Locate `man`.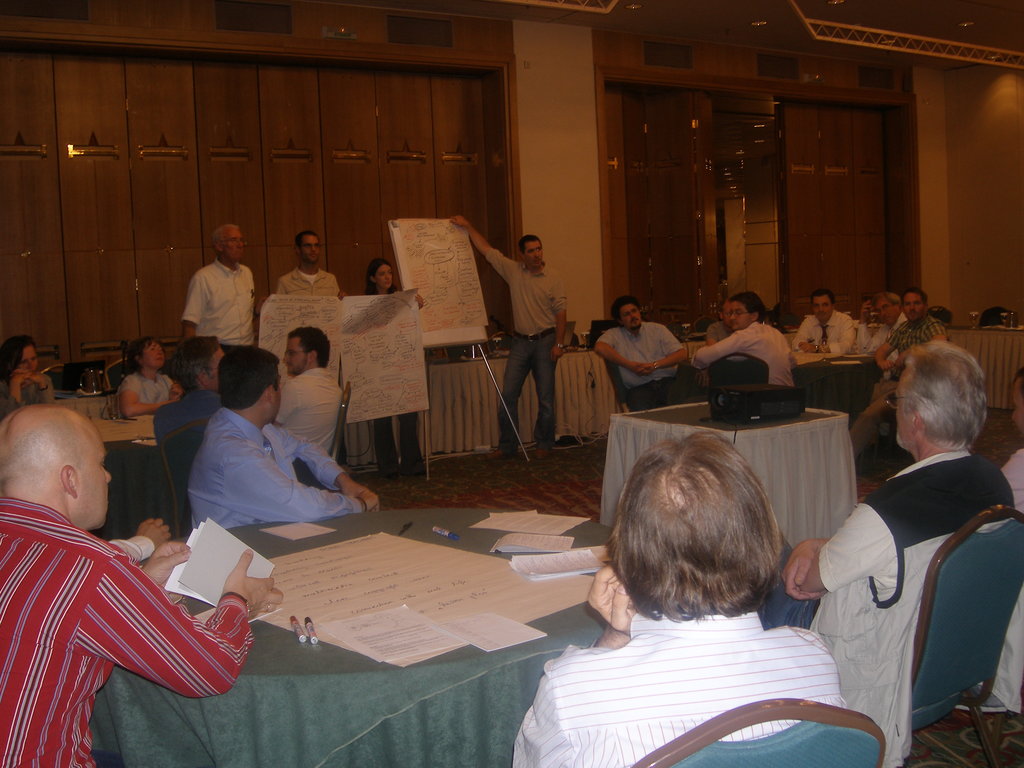
Bounding box: x1=277, y1=230, x2=348, y2=294.
